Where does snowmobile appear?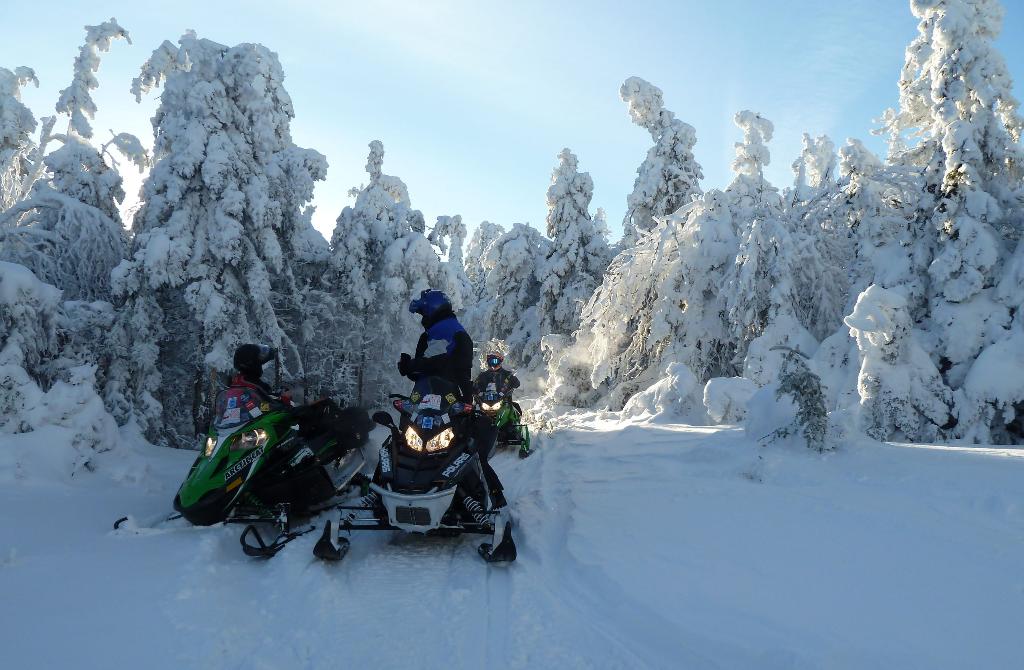
Appears at (left=467, top=374, right=536, bottom=463).
